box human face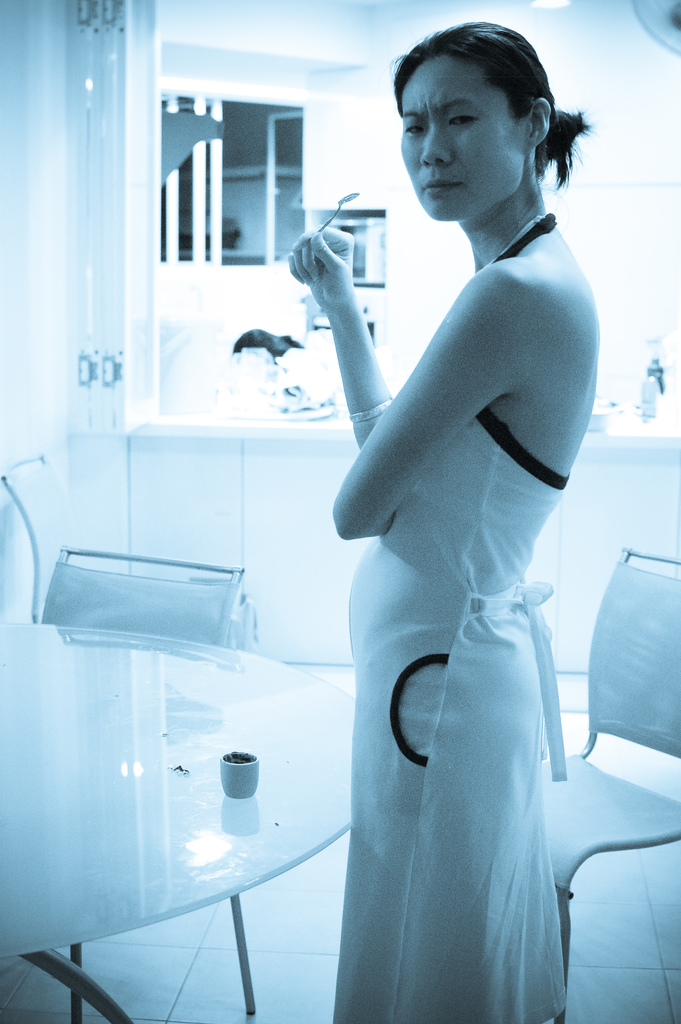
box=[400, 53, 521, 212]
